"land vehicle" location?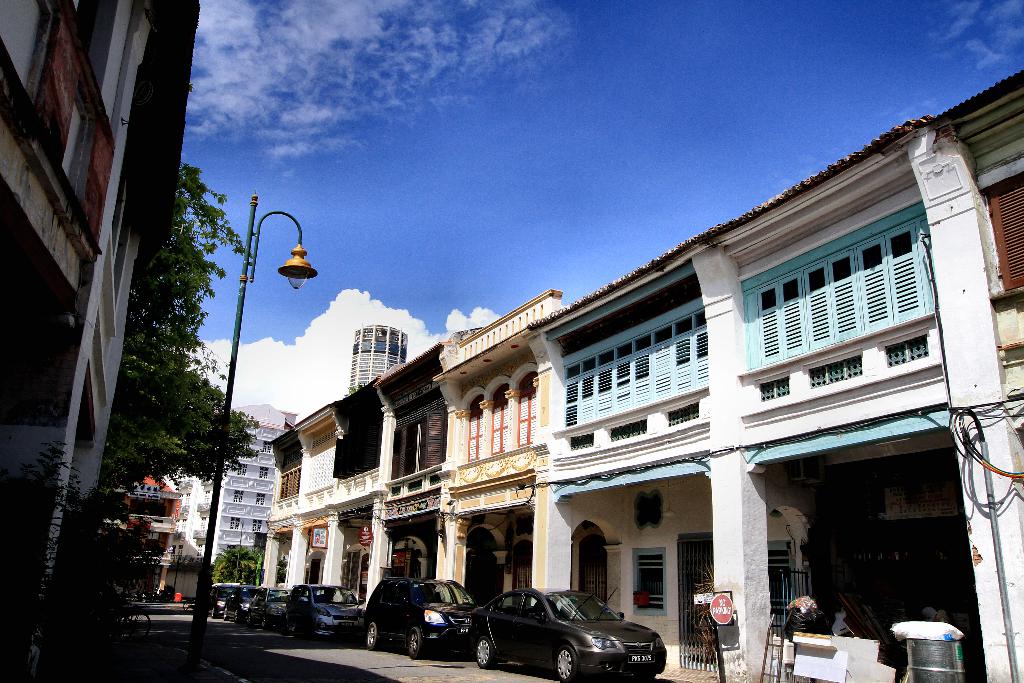
BBox(226, 587, 253, 621)
